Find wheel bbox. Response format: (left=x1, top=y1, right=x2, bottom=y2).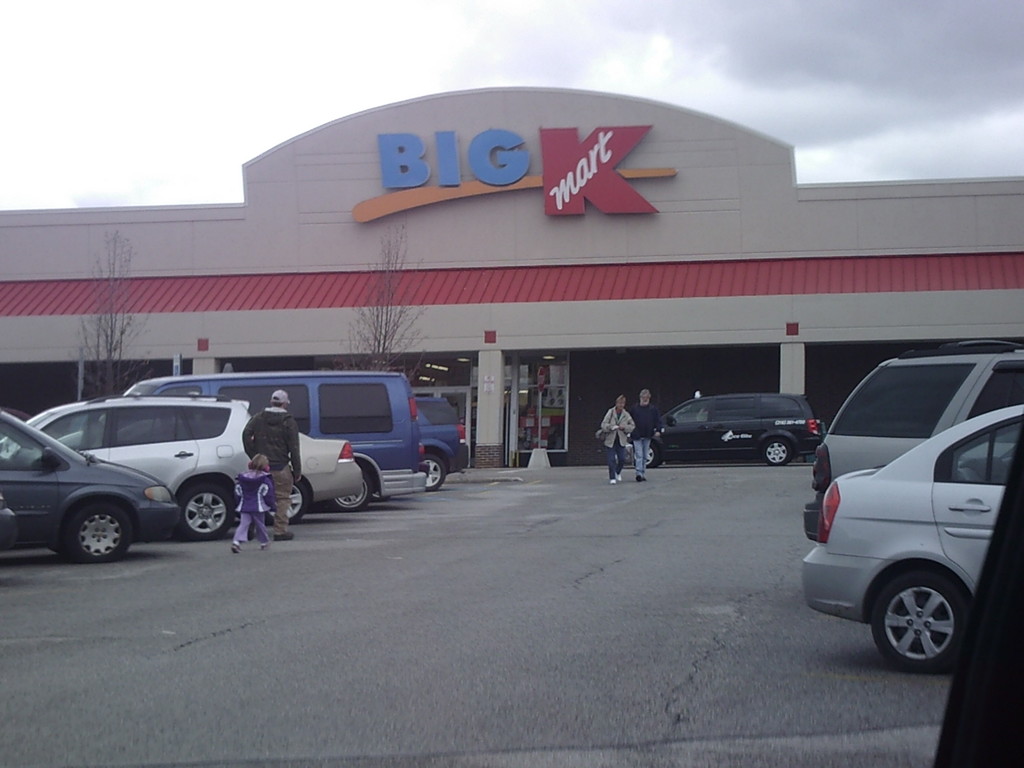
(left=882, top=572, right=982, bottom=669).
